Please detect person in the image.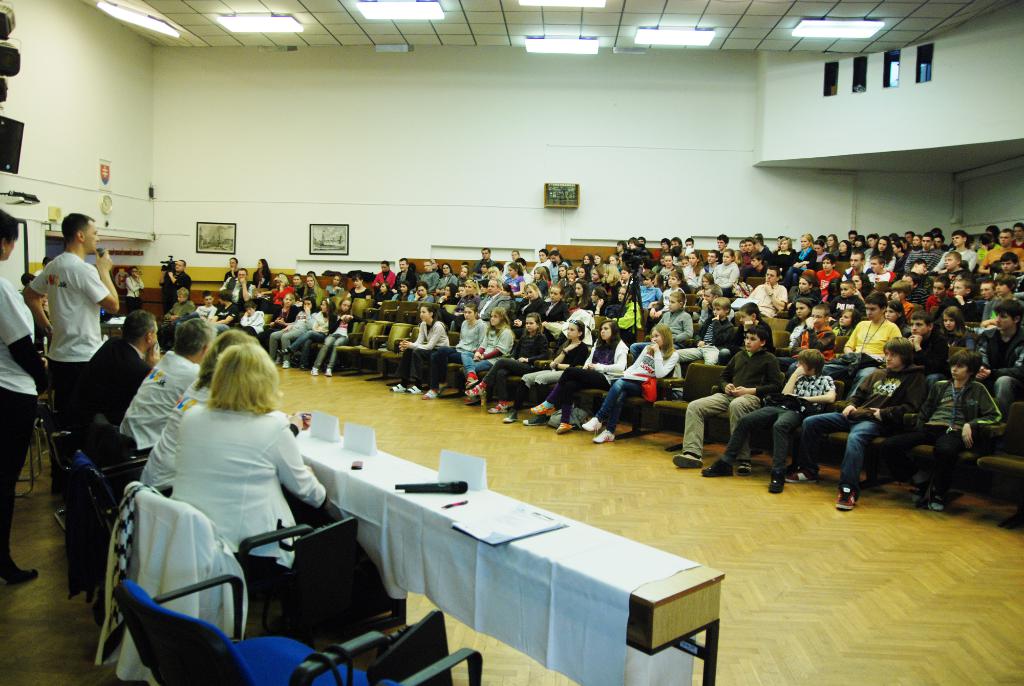
x1=459 y1=306 x2=509 y2=400.
